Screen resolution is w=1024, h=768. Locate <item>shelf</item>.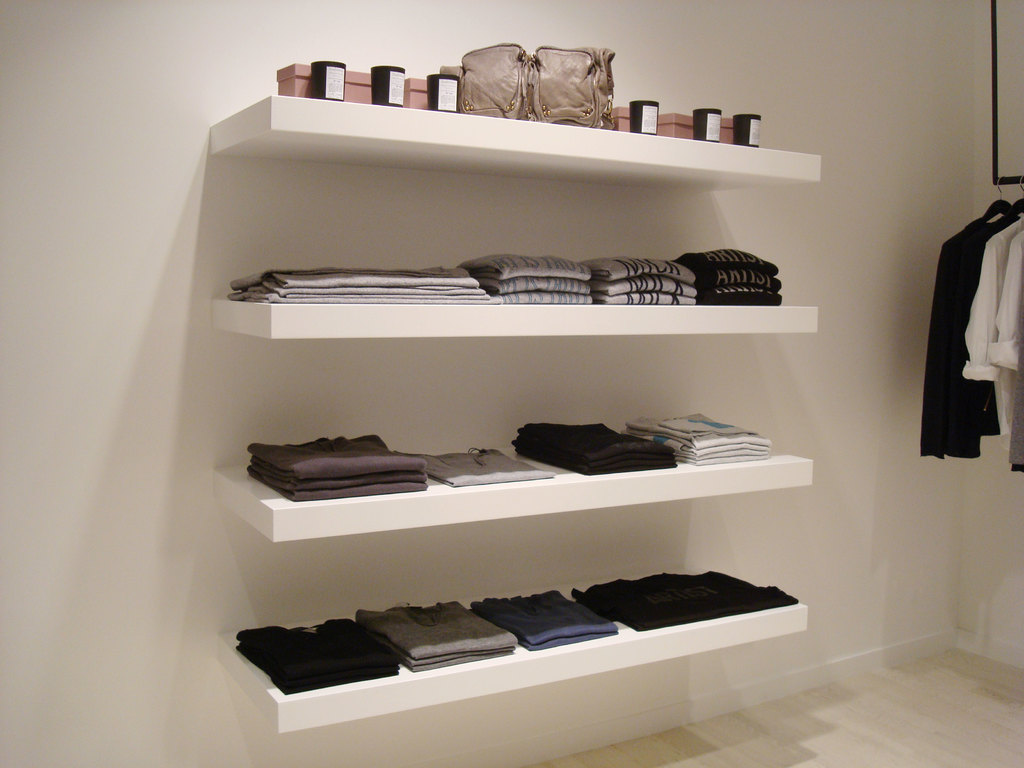
region(218, 412, 824, 542).
